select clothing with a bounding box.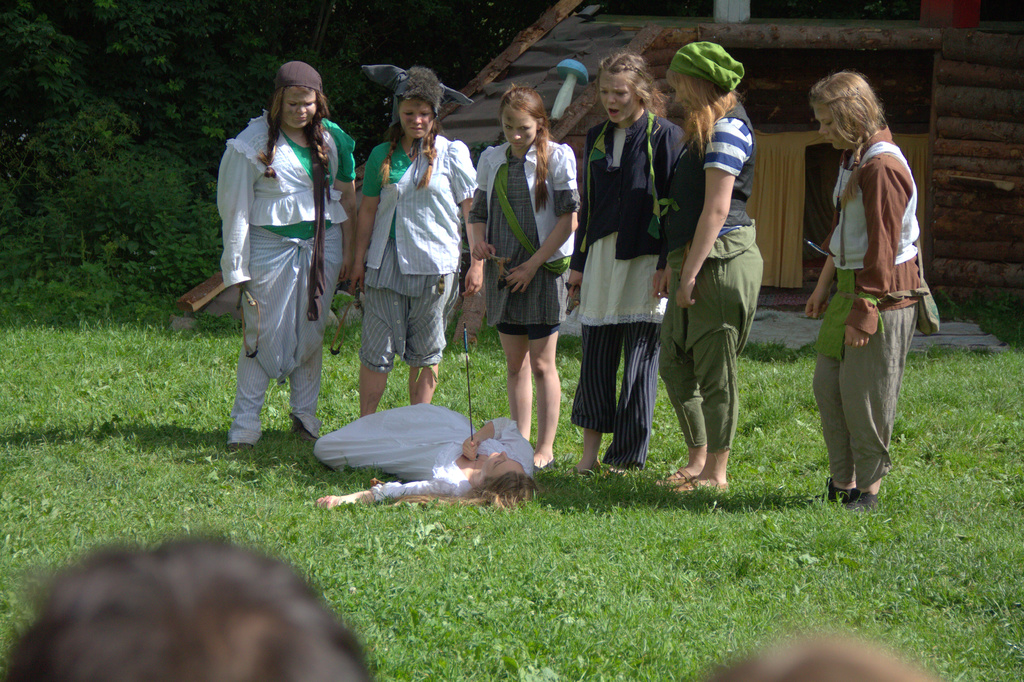
box(570, 108, 691, 471).
